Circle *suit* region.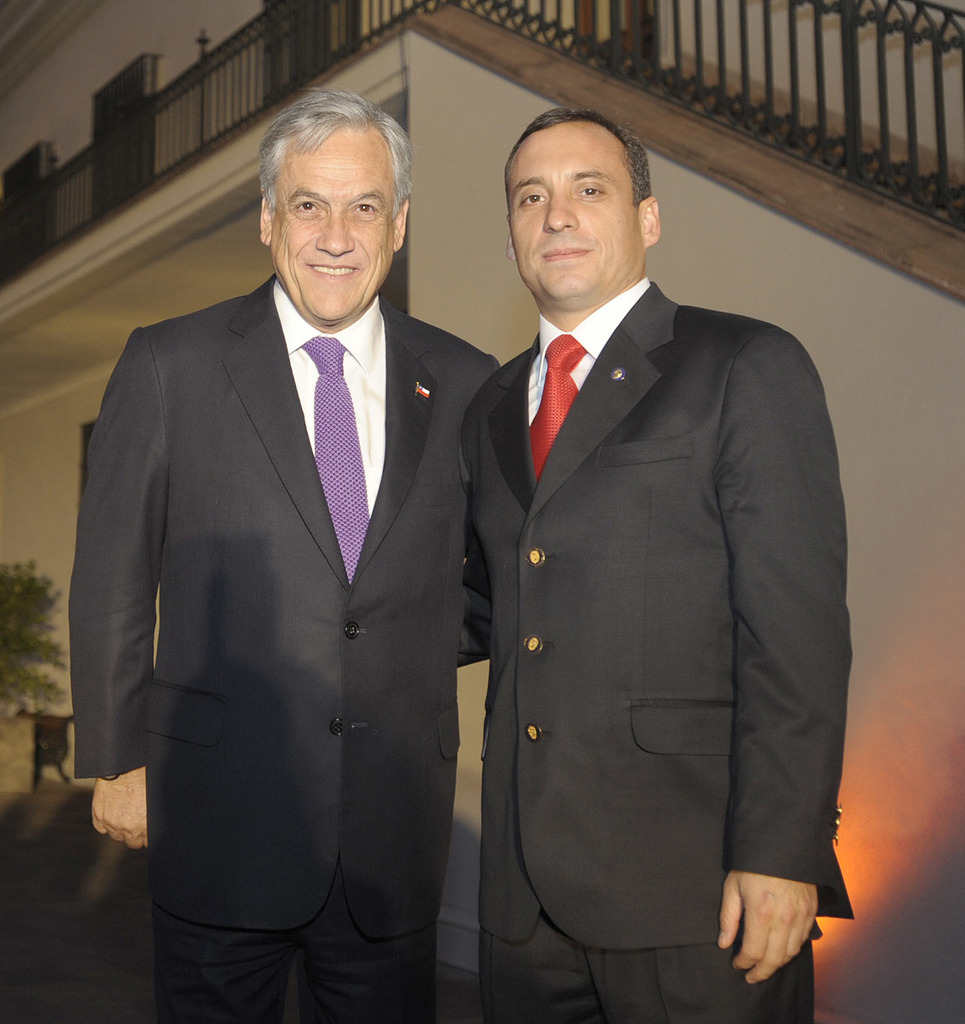
Region: BBox(461, 271, 851, 1023).
